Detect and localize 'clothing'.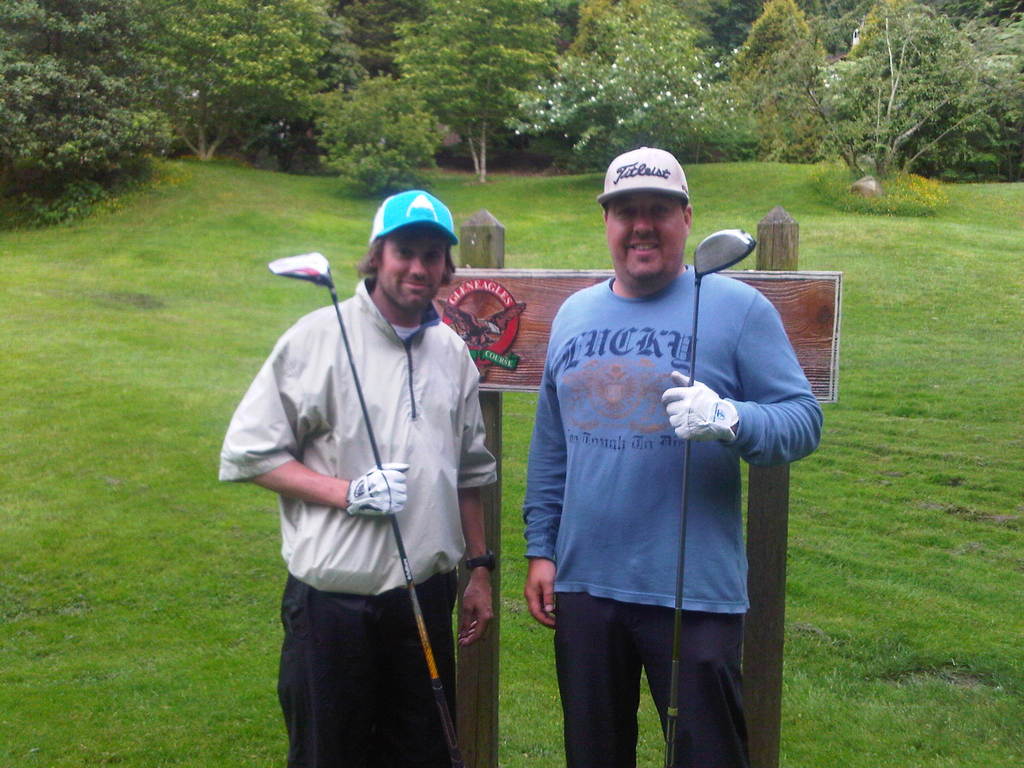
Localized at {"left": 550, "top": 587, "right": 768, "bottom": 767}.
